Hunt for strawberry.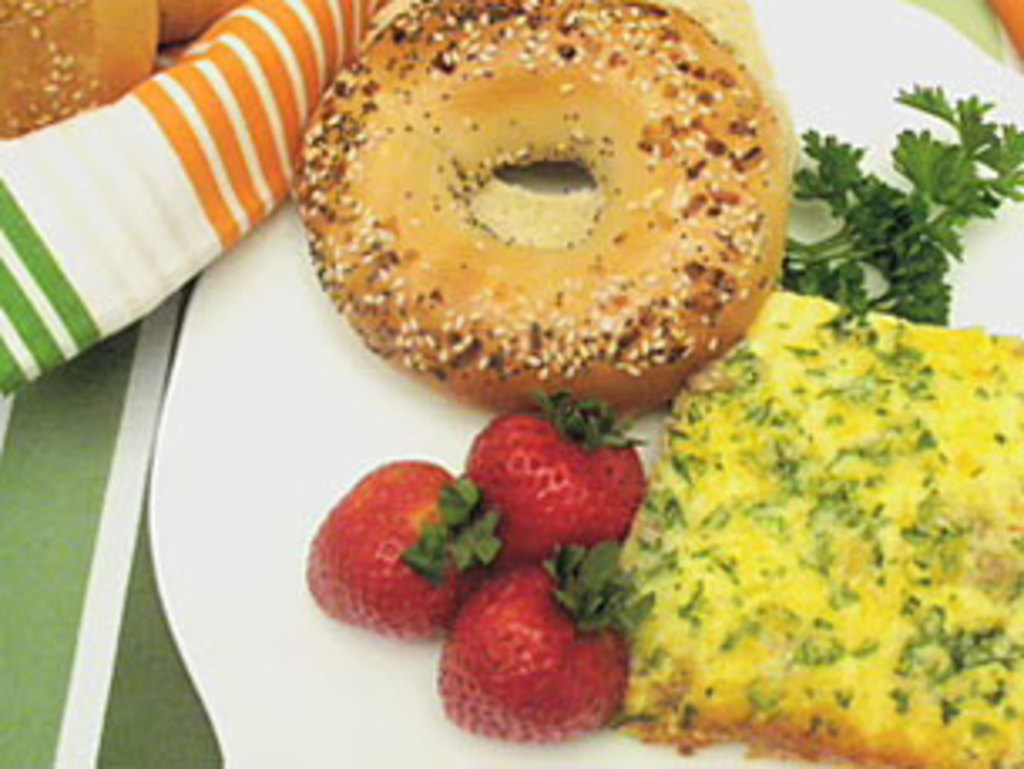
Hunted down at box(460, 386, 641, 557).
